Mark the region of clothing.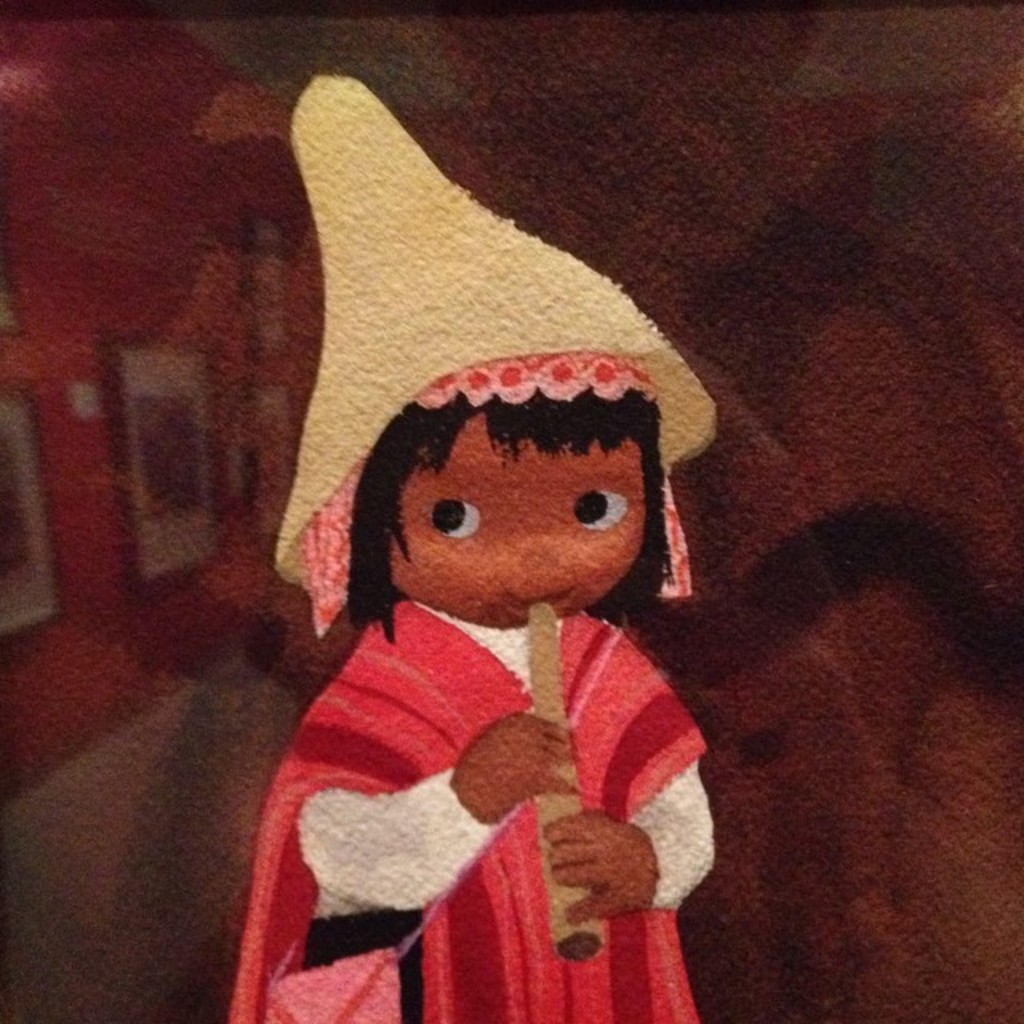
Region: 227 594 714 1022.
